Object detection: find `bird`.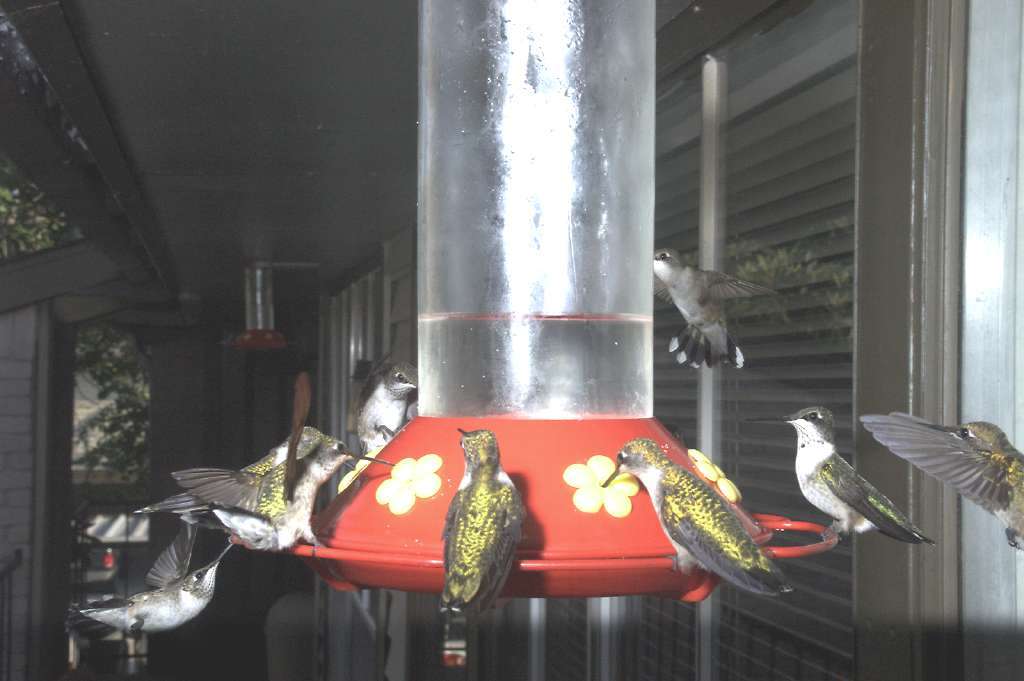
<bbox>175, 446, 402, 557</bbox>.
